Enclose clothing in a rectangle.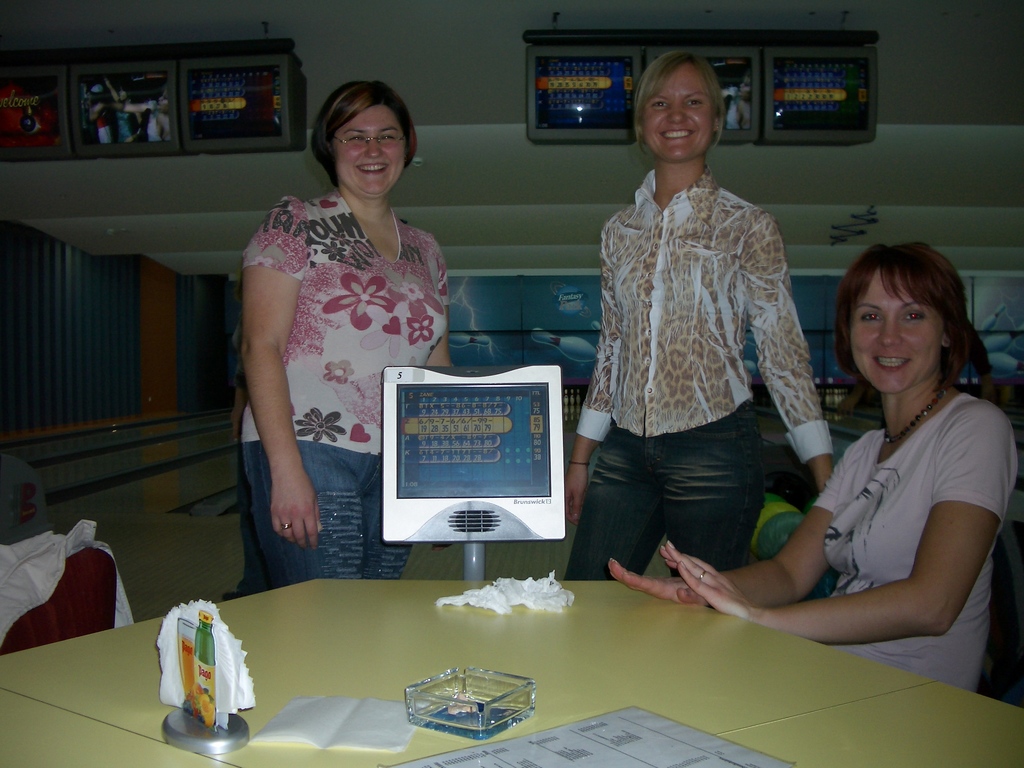
select_region(243, 189, 457, 584).
